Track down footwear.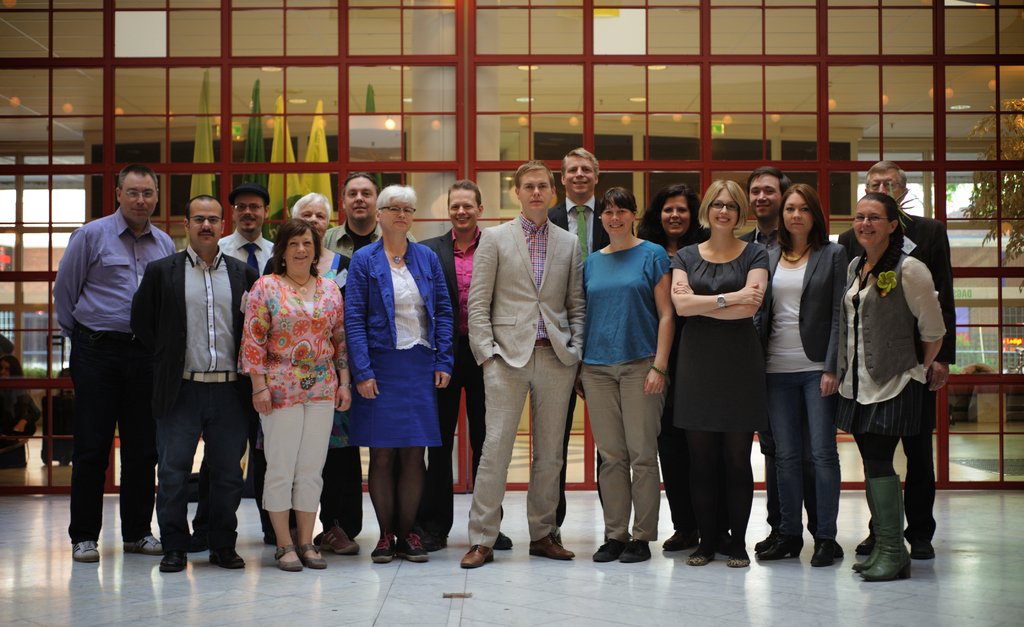
Tracked to 861,479,908,583.
